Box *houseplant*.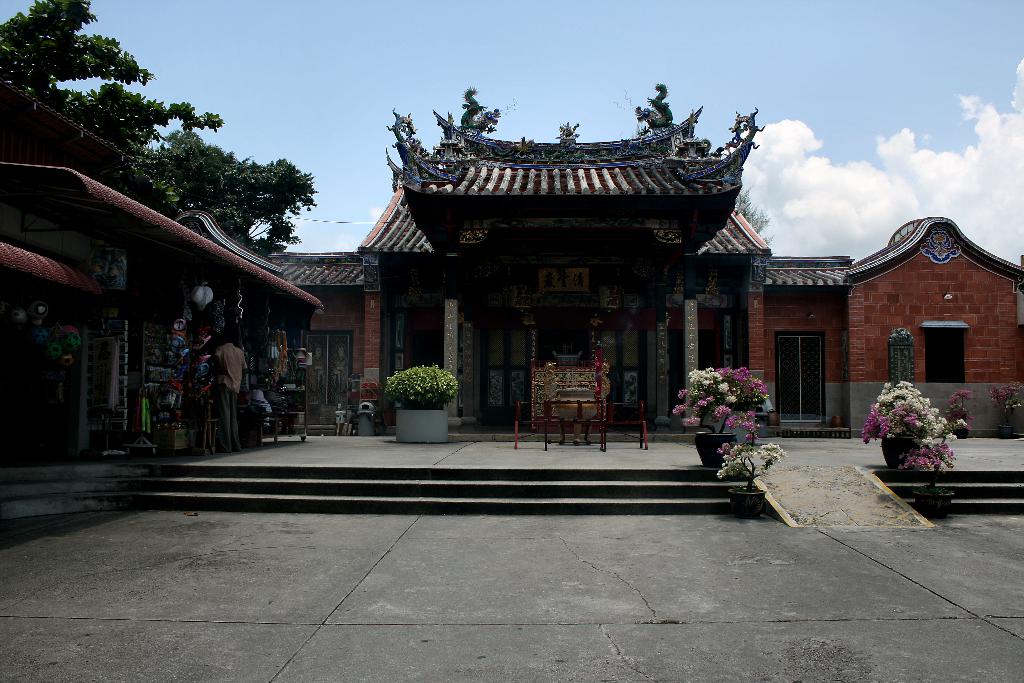
[x1=988, y1=374, x2=1023, y2=441].
